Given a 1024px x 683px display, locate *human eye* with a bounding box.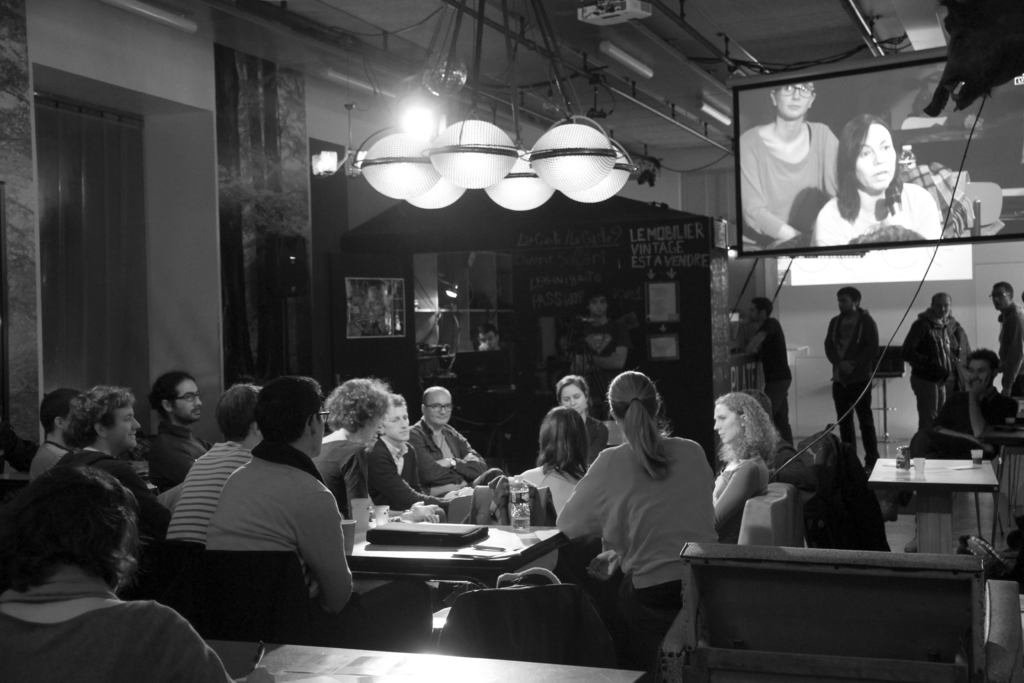
Located: 858/145/871/160.
